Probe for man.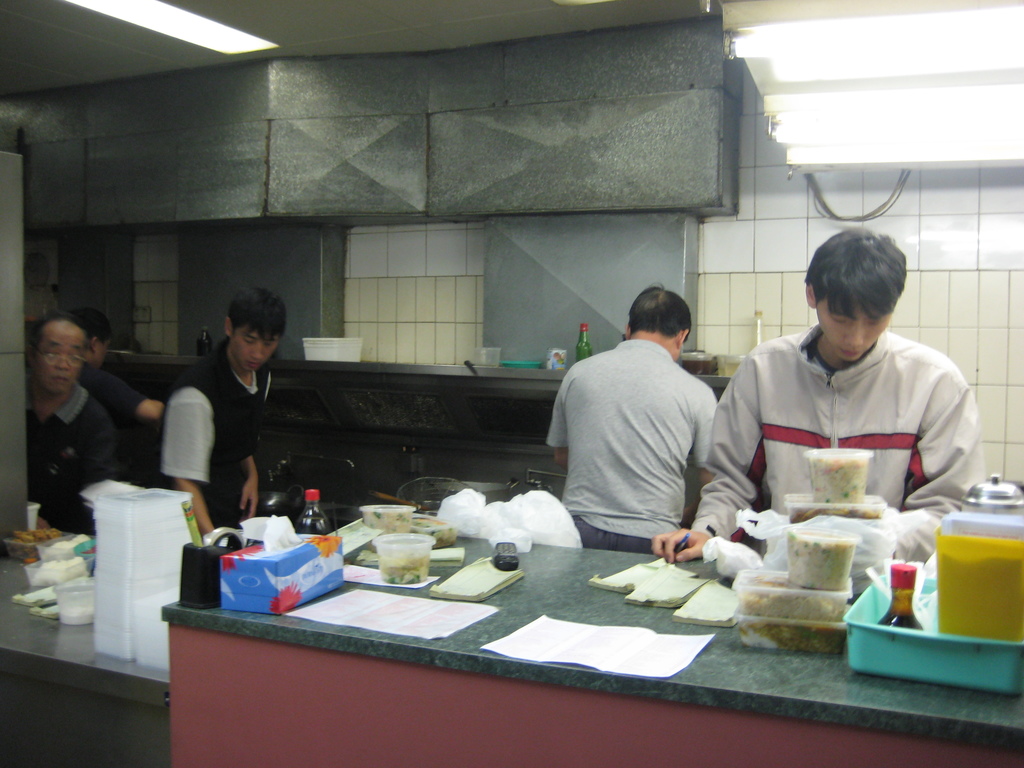
Probe result: [left=22, top=309, right=118, bottom=537].
